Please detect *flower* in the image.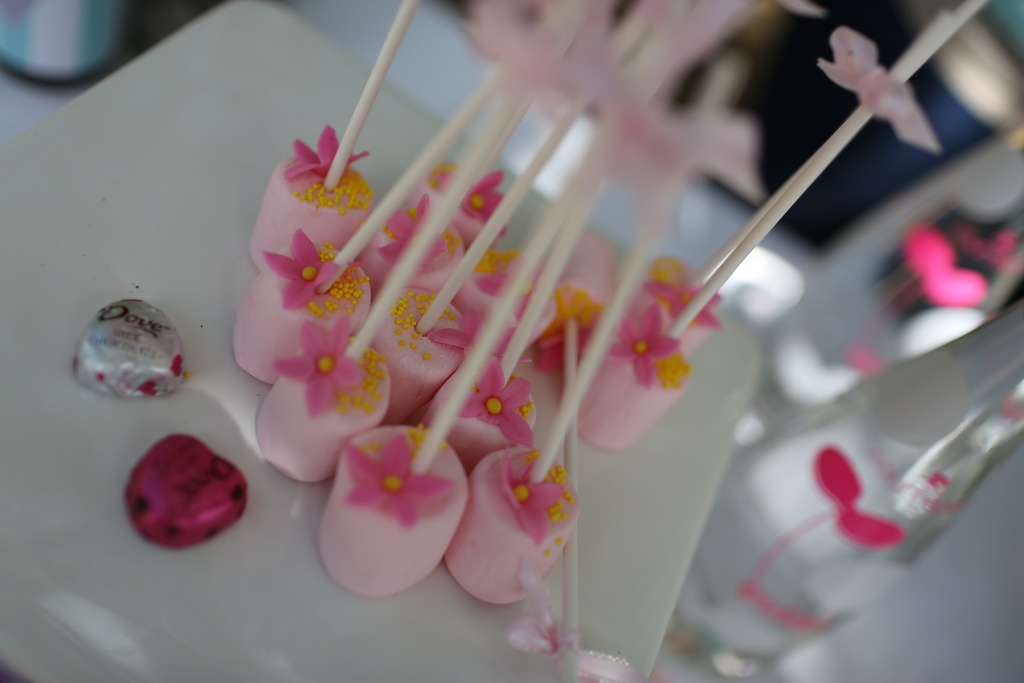
box(645, 274, 728, 322).
